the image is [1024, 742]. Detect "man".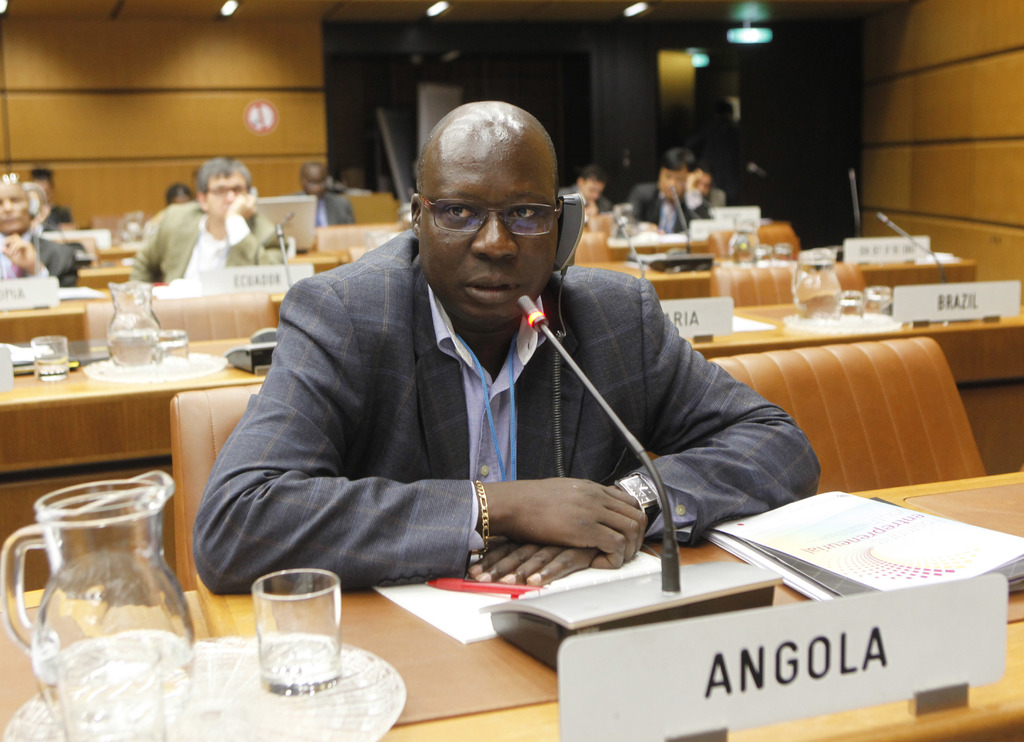
Detection: bbox=(0, 182, 76, 288).
